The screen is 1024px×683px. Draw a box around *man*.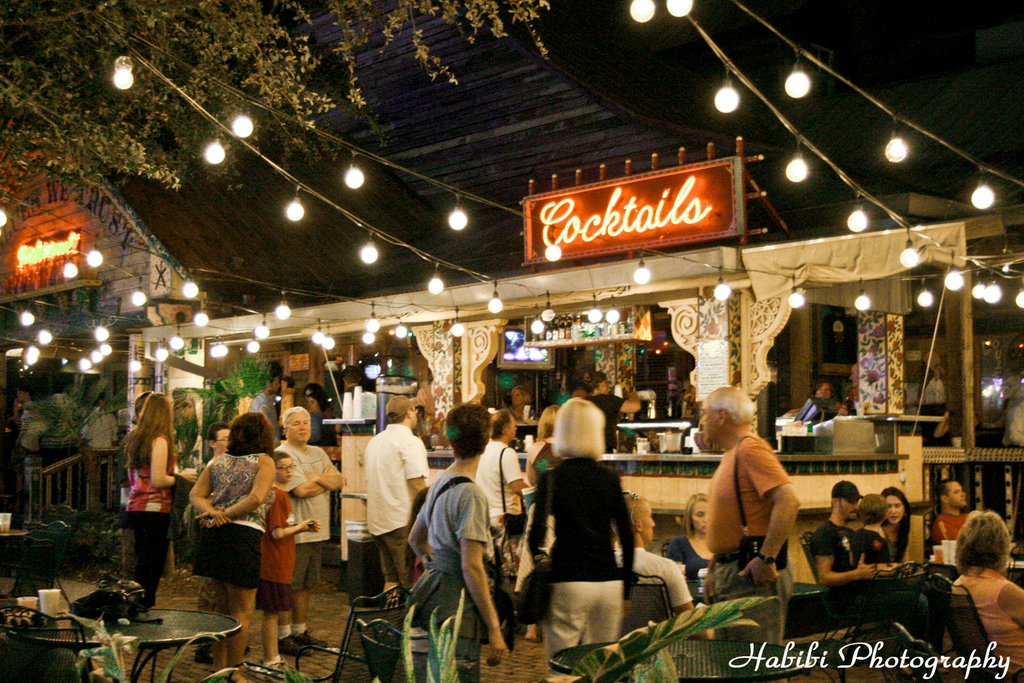
(left=808, top=481, right=948, bottom=670).
